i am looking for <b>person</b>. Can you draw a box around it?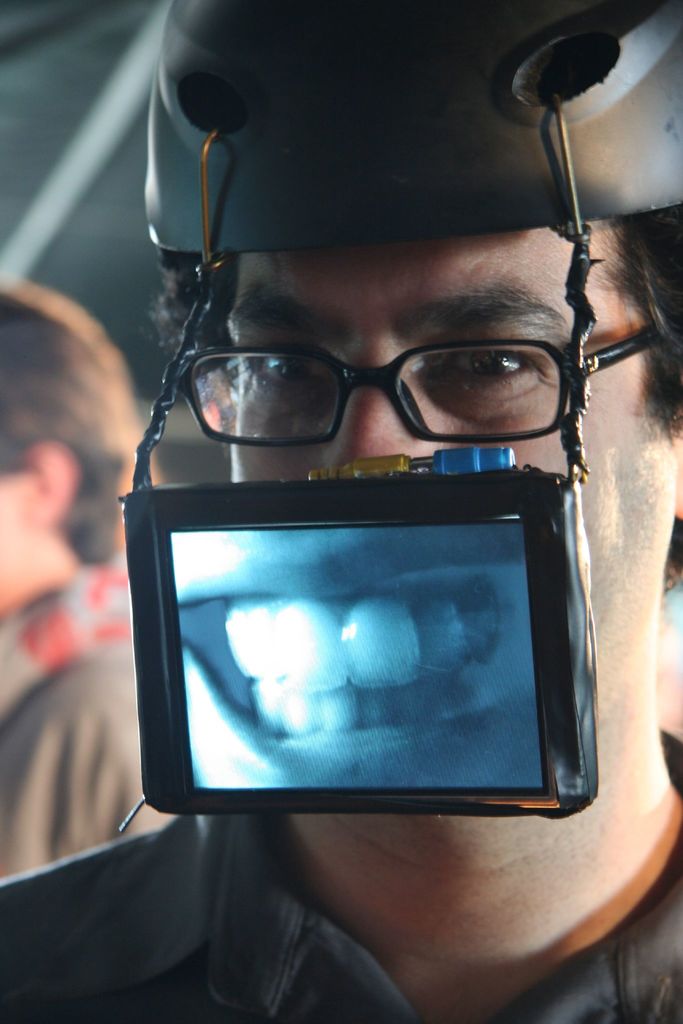
Sure, the bounding box is BBox(0, 273, 182, 887).
